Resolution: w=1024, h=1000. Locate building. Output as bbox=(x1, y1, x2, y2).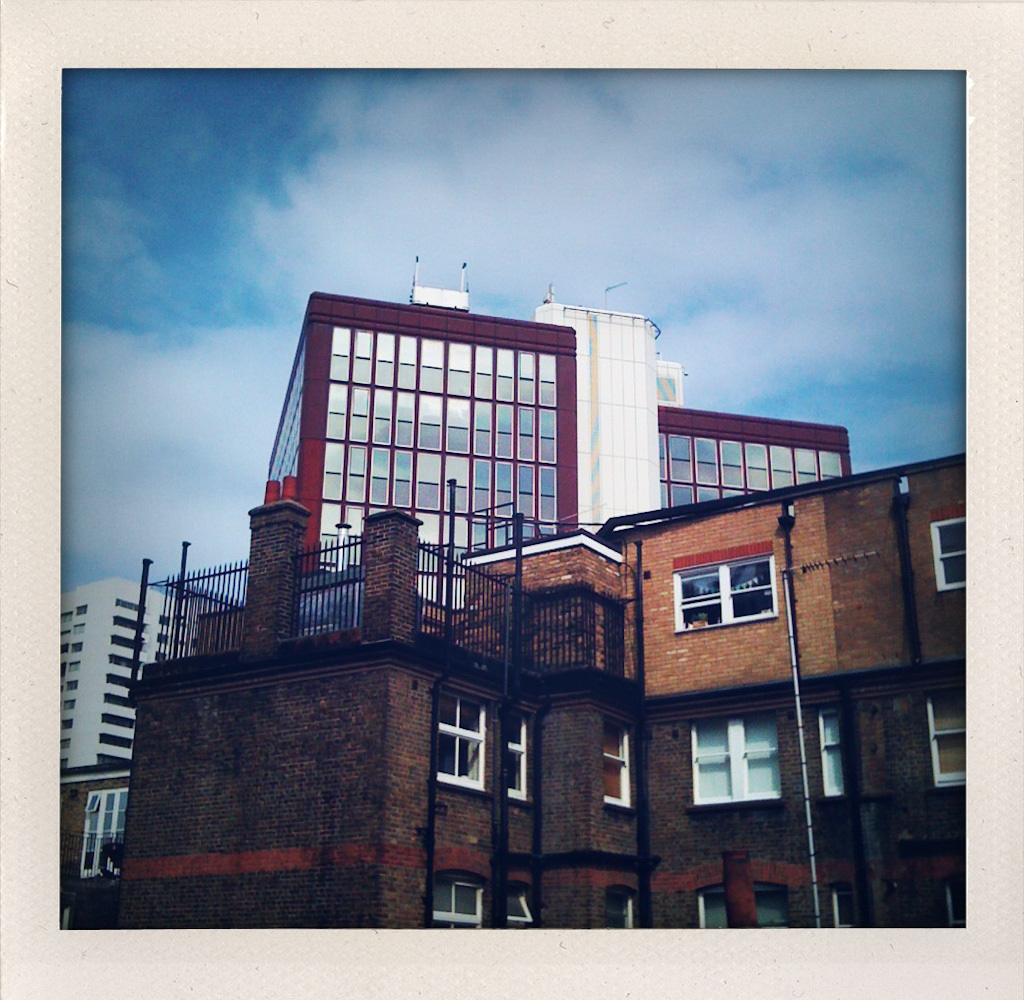
bbox=(131, 454, 970, 947).
